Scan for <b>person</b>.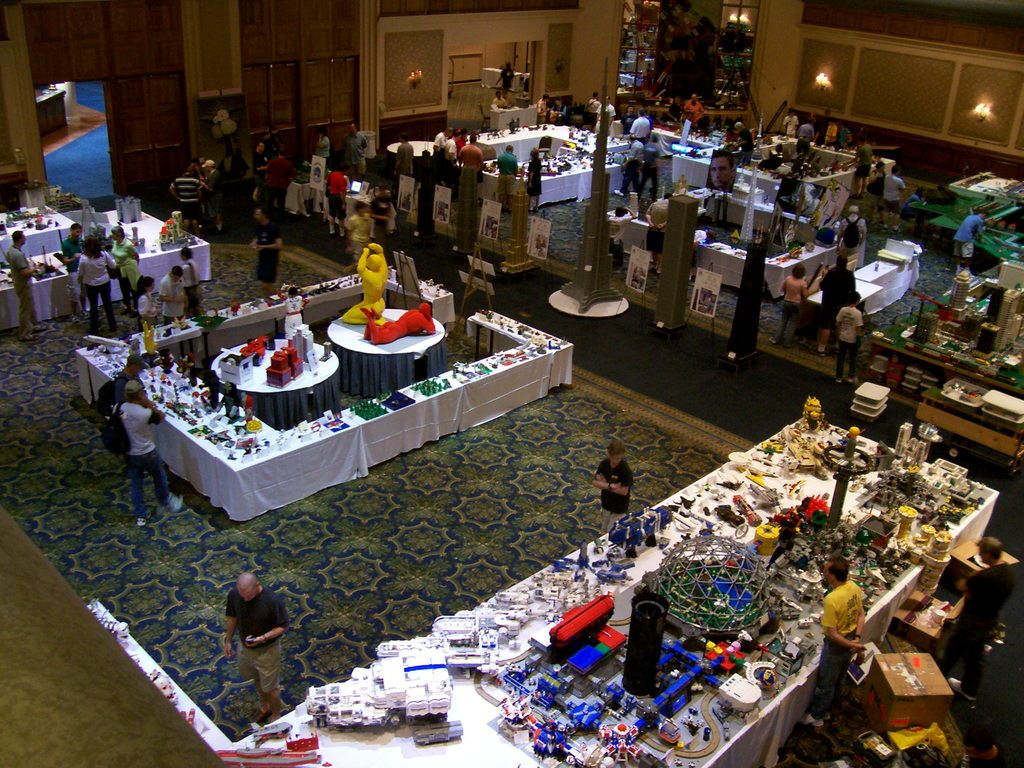
Scan result: BBox(947, 535, 1021, 696).
